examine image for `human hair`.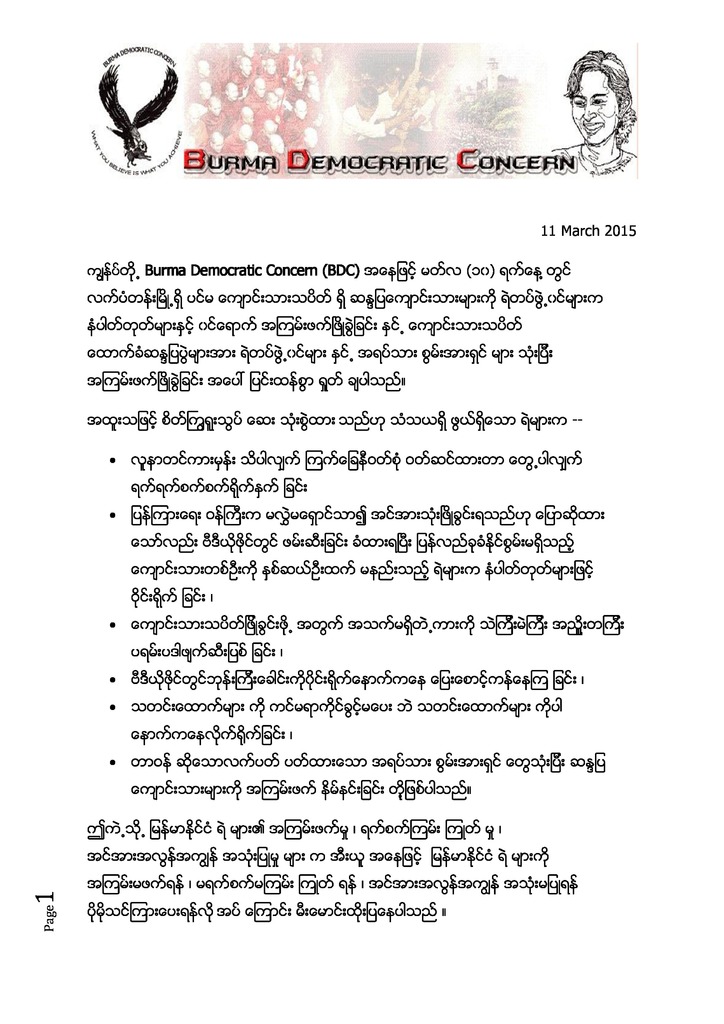
Examination result: bbox(566, 45, 644, 141).
